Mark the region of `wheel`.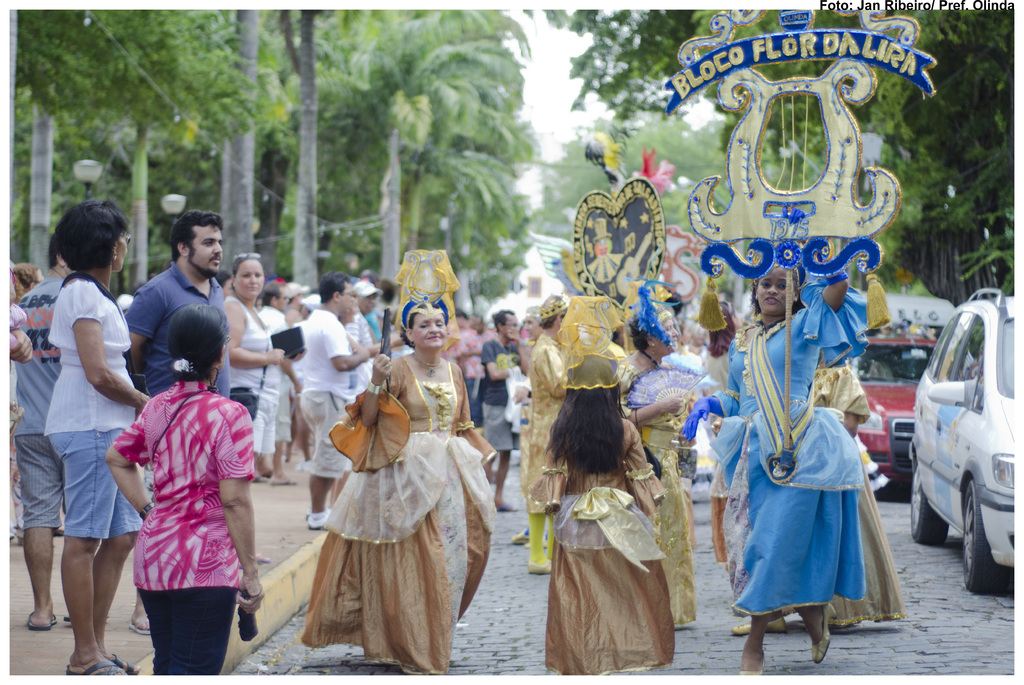
Region: (953, 480, 1011, 597).
